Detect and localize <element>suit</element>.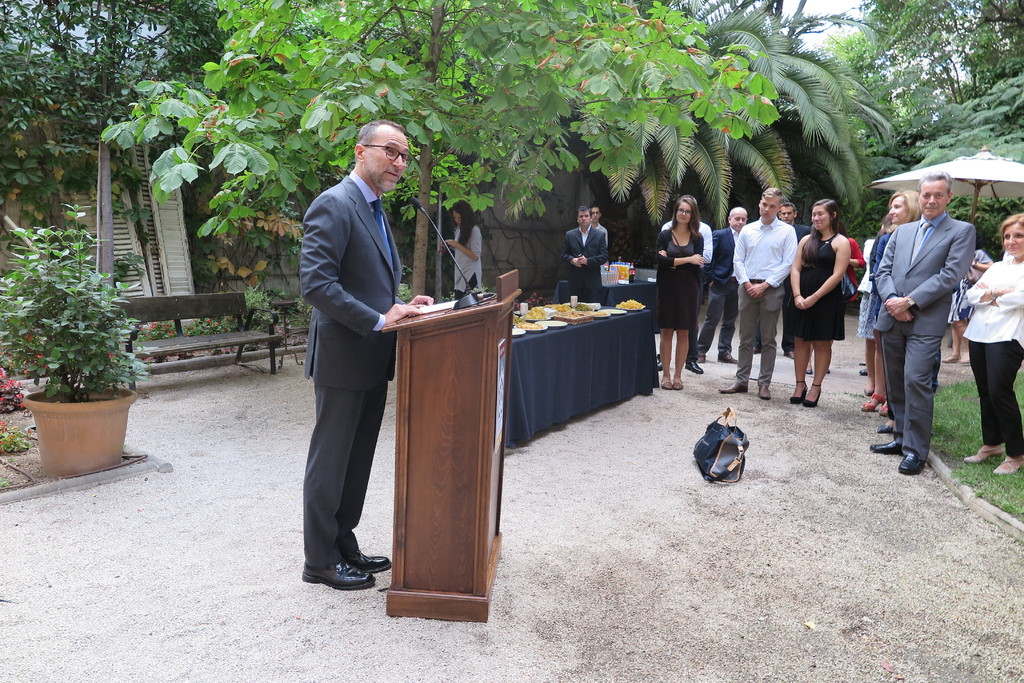
Localized at <region>701, 226, 739, 351</region>.
